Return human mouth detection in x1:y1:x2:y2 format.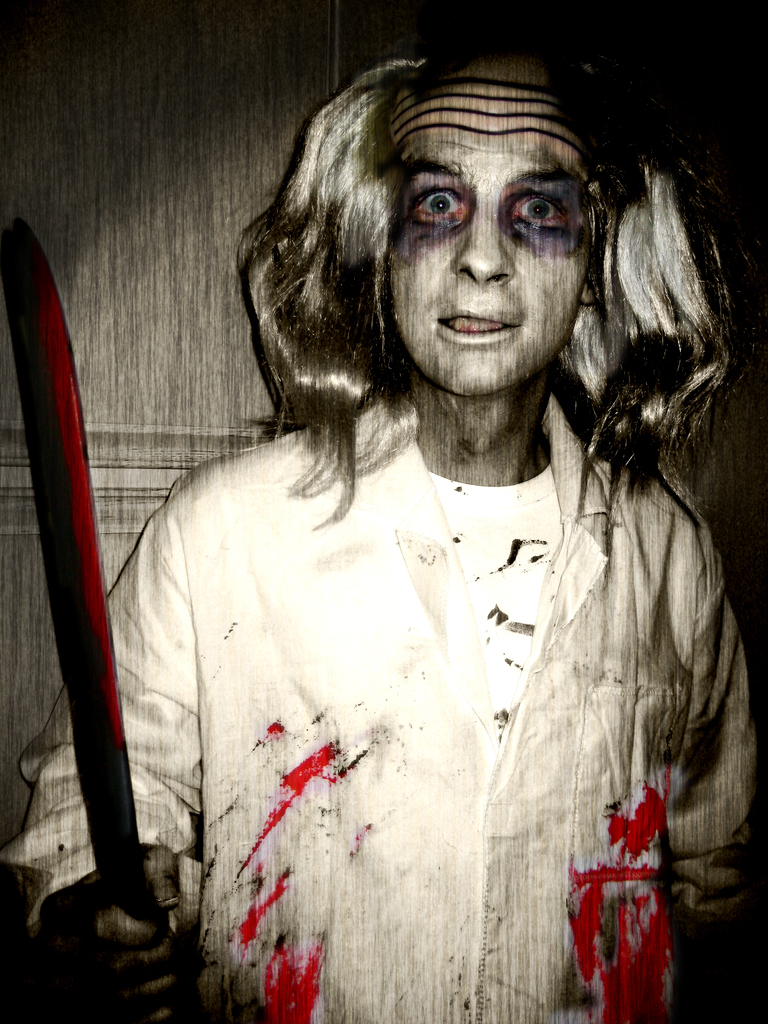
436:298:516:344.
